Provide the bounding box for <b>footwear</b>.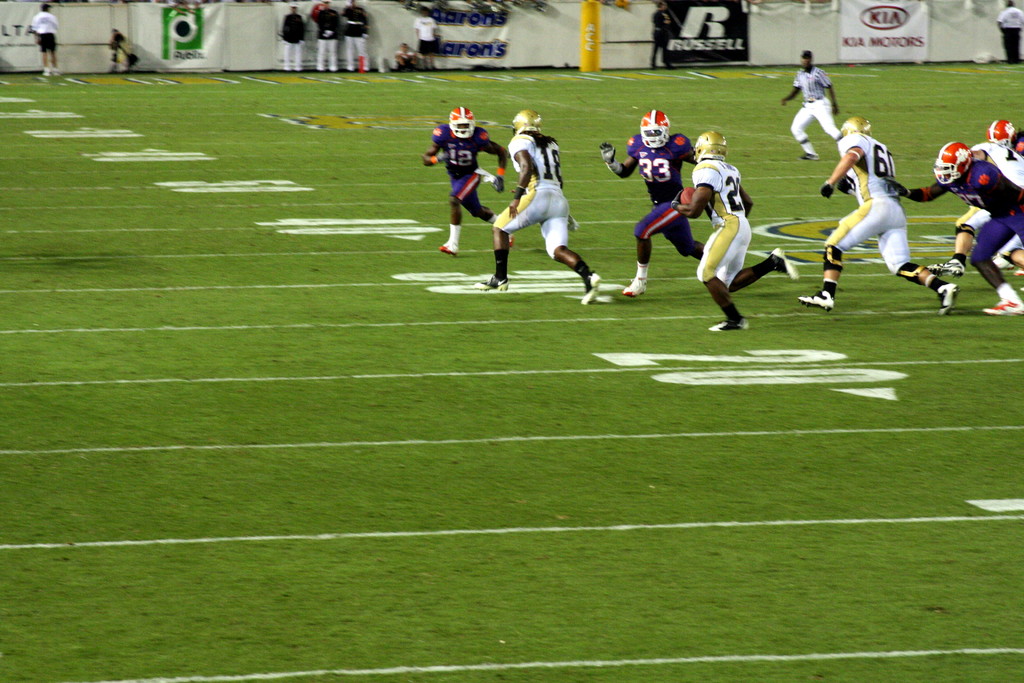
(581,268,602,306).
